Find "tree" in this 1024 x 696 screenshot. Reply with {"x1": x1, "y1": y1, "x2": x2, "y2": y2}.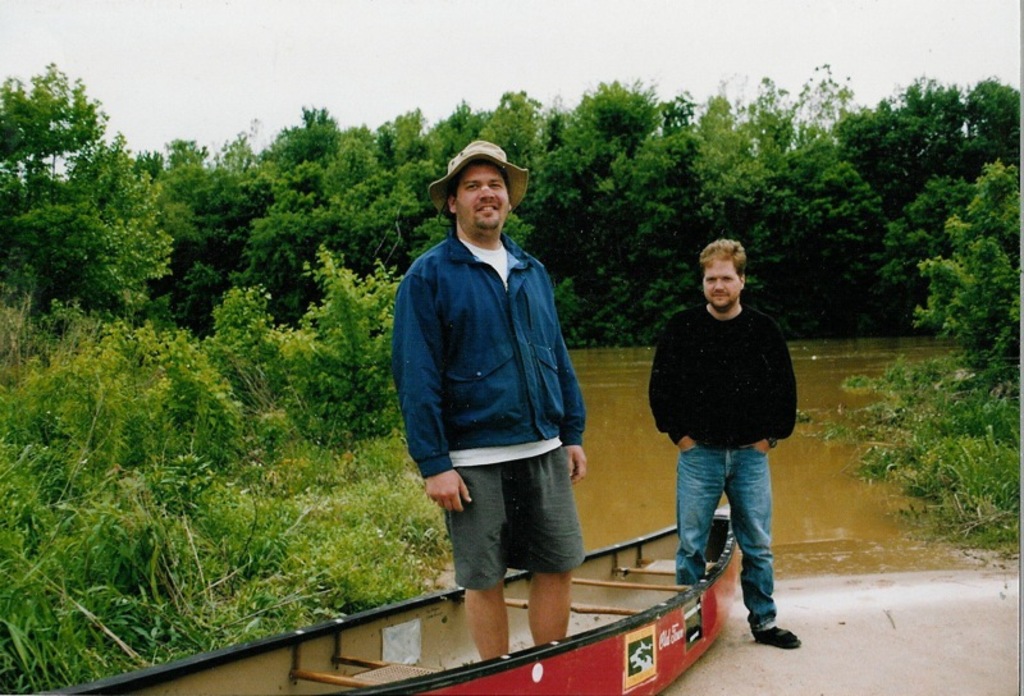
{"x1": 198, "y1": 237, "x2": 407, "y2": 459}.
